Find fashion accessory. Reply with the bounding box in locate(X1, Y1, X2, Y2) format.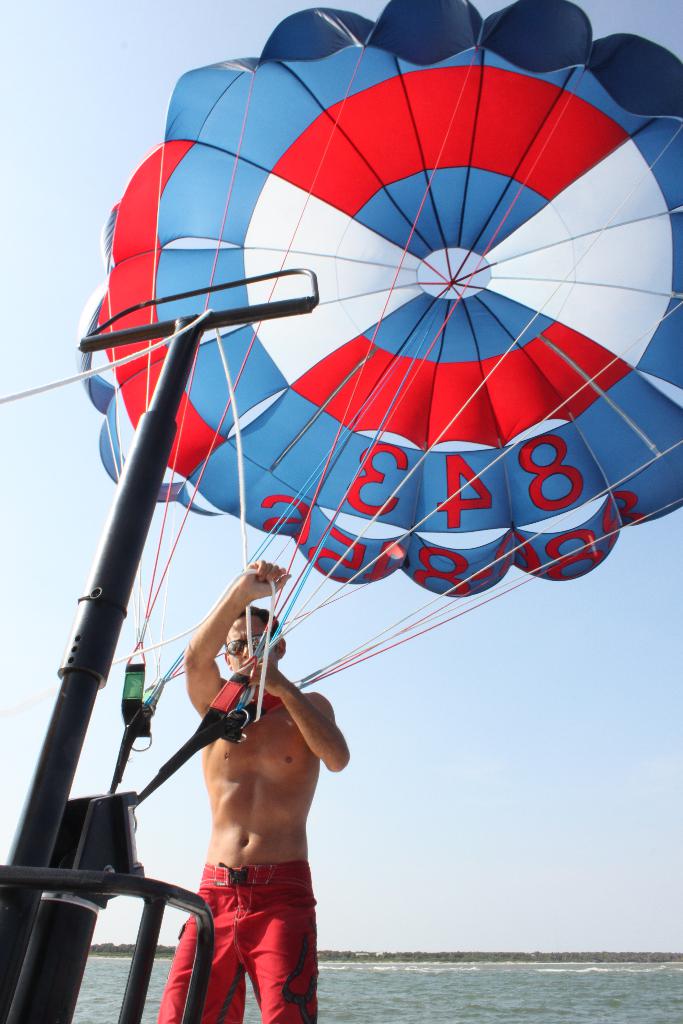
locate(218, 630, 264, 659).
